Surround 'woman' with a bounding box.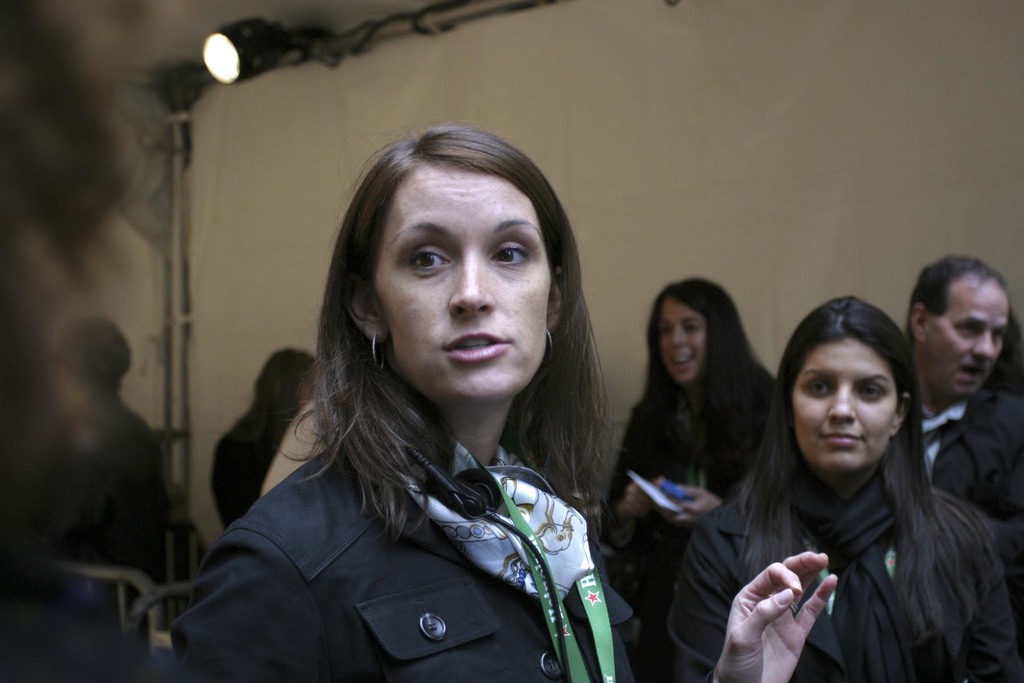
(left=666, top=295, right=1023, bottom=682).
